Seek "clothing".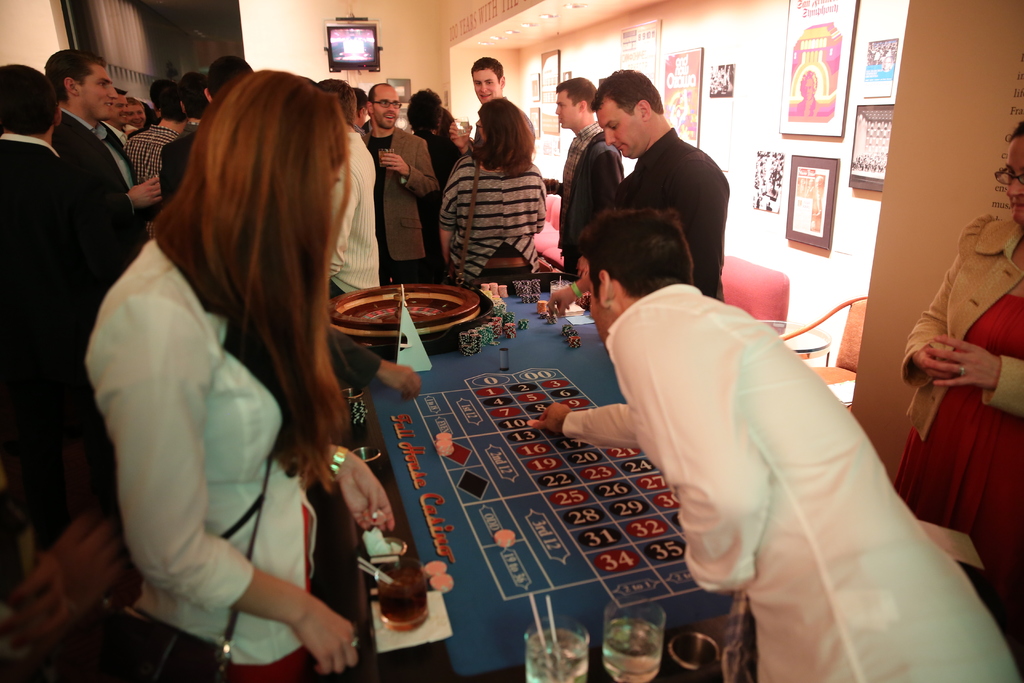
85:245:325:682.
